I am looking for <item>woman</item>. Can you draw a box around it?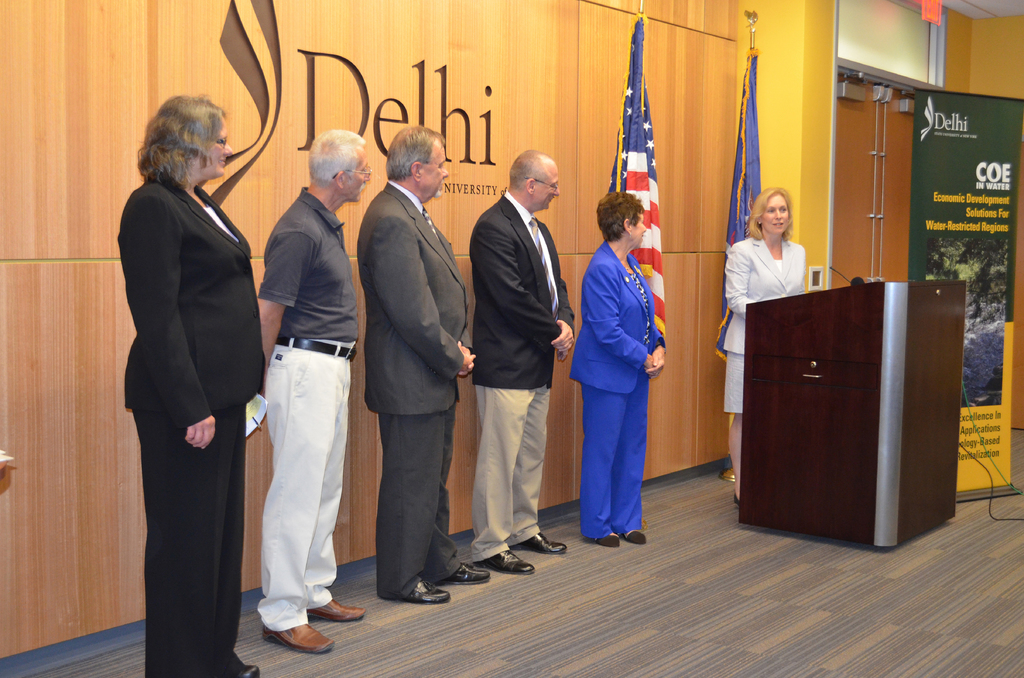
Sure, the bounding box is bbox=[571, 193, 667, 545].
